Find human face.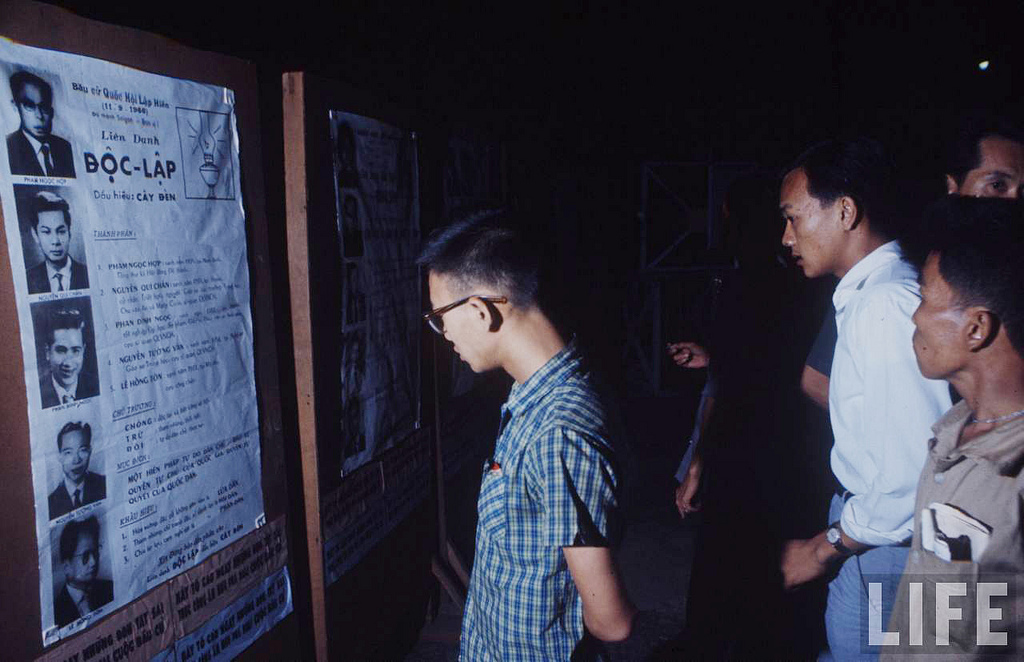
pyautogui.locateOnScreen(38, 213, 71, 264).
